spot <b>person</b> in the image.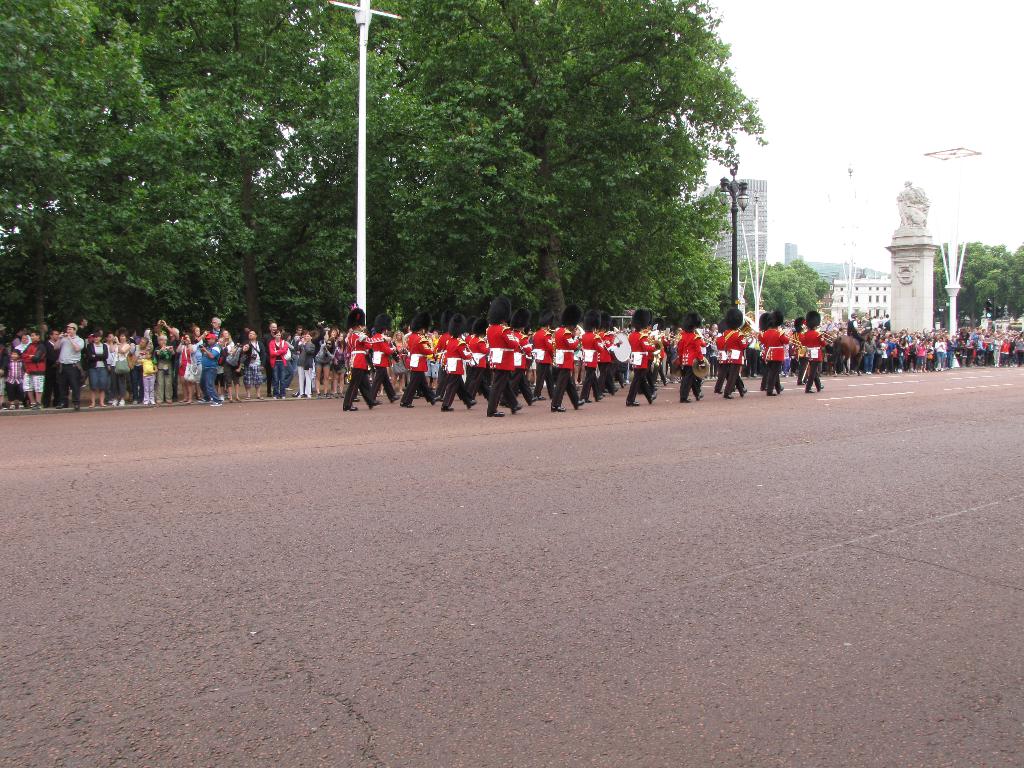
<b>person</b> found at bbox=[785, 307, 852, 388].
